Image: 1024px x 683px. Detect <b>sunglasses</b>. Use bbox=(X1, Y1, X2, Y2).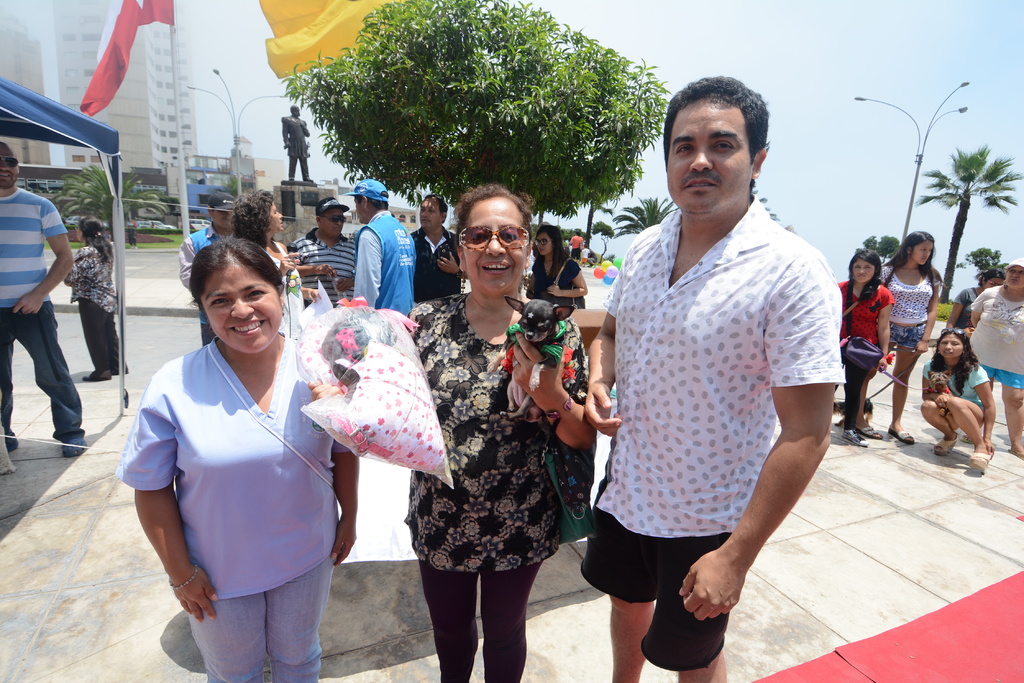
bbox=(942, 328, 963, 340).
